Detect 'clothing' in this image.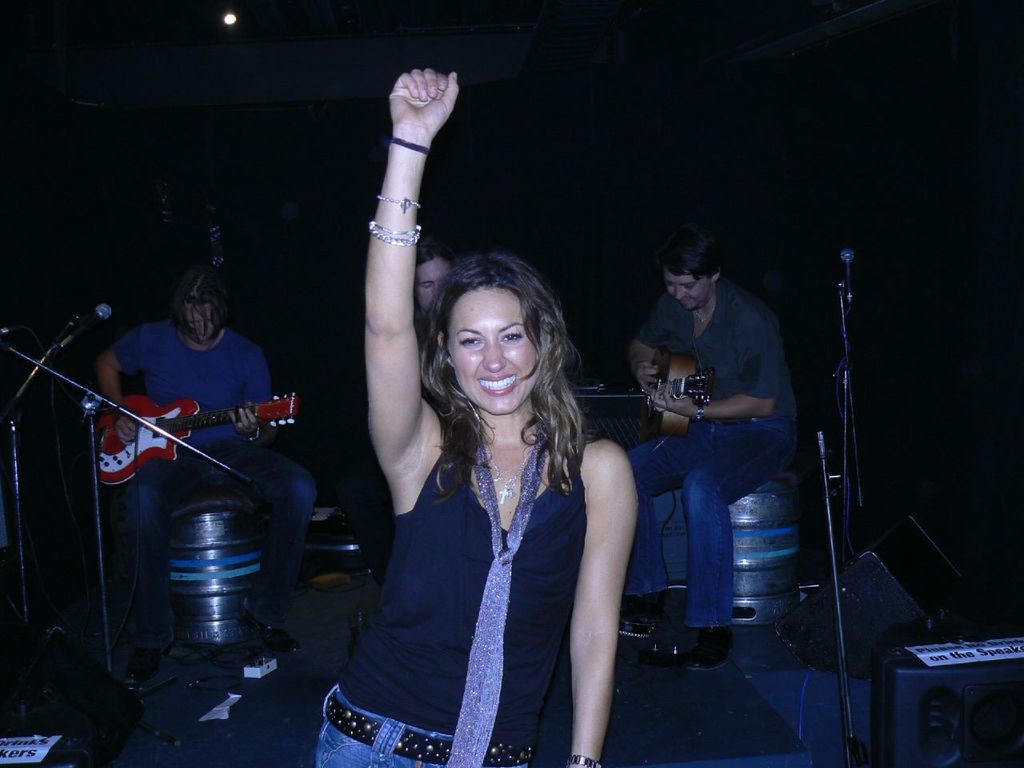
Detection: [x1=452, y1=446, x2=538, y2=767].
